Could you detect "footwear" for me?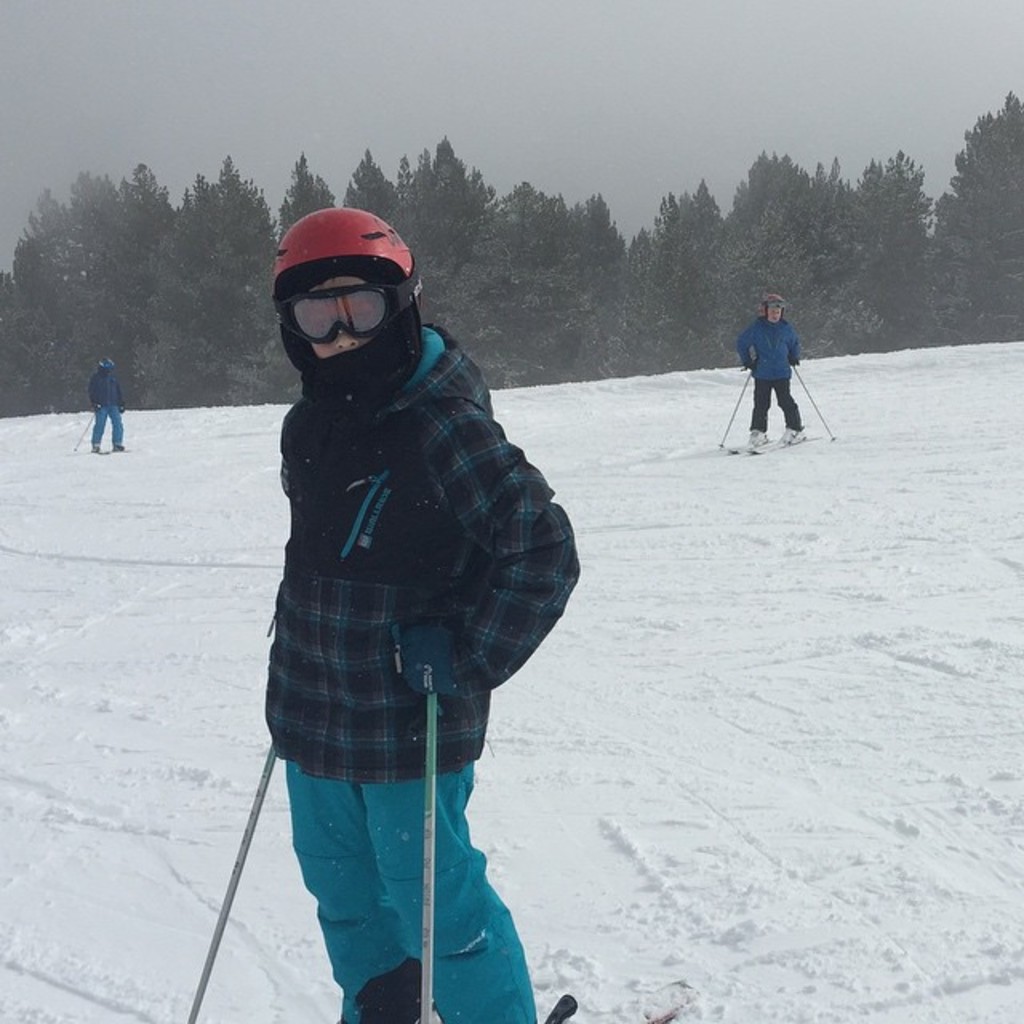
Detection result: Rect(744, 429, 766, 451).
